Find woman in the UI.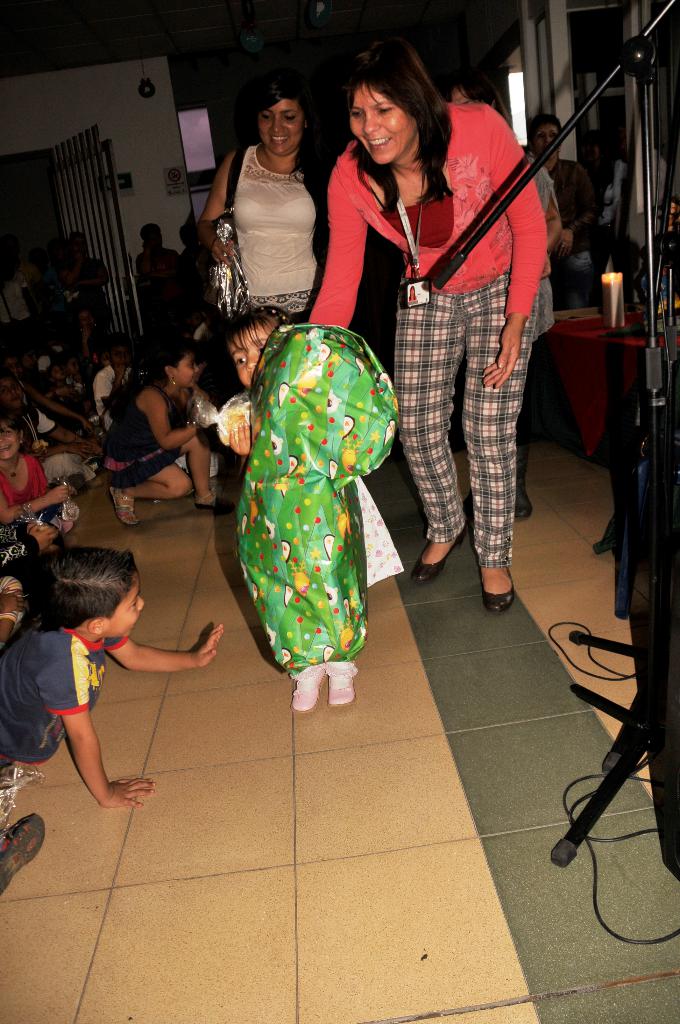
UI element at {"x1": 523, "y1": 113, "x2": 607, "y2": 308}.
